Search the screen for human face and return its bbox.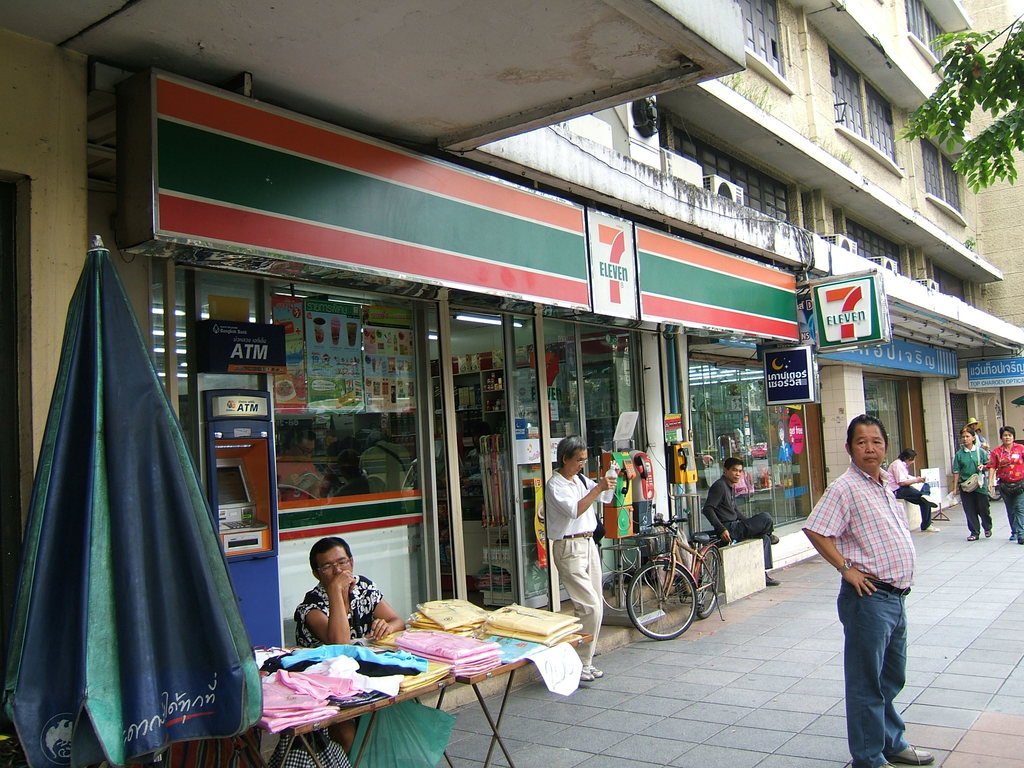
Found: [321, 544, 350, 584].
